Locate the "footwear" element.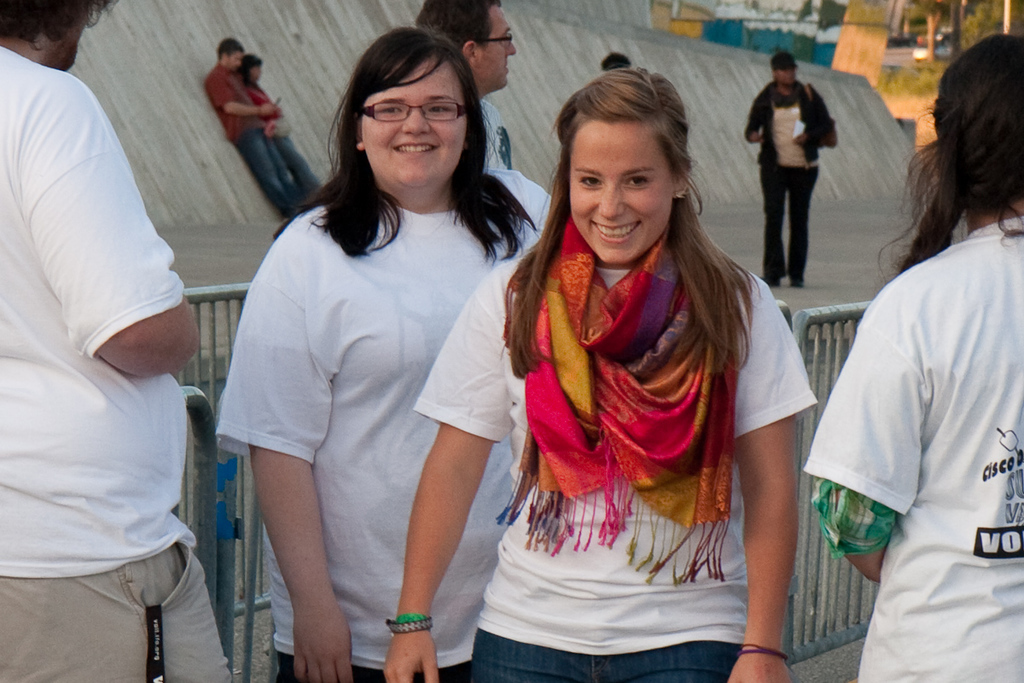
Element bbox: BBox(759, 274, 783, 289).
